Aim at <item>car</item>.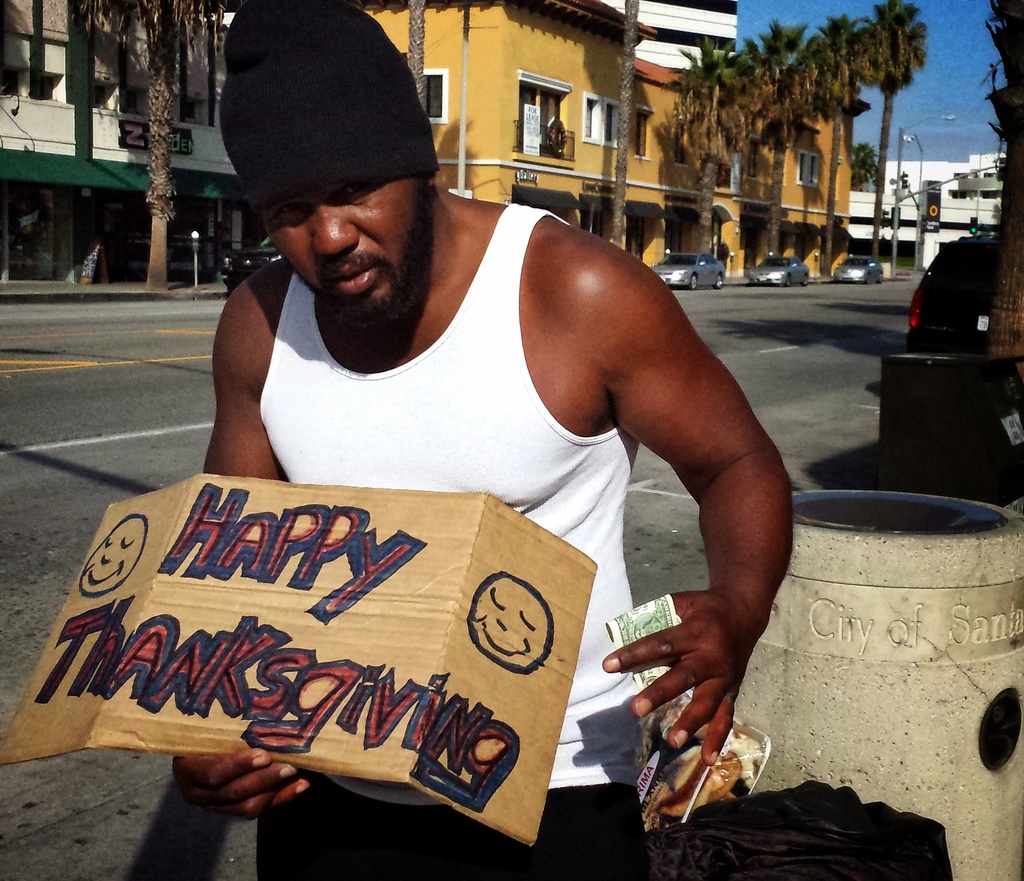
Aimed at (651, 248, 725, 287).
